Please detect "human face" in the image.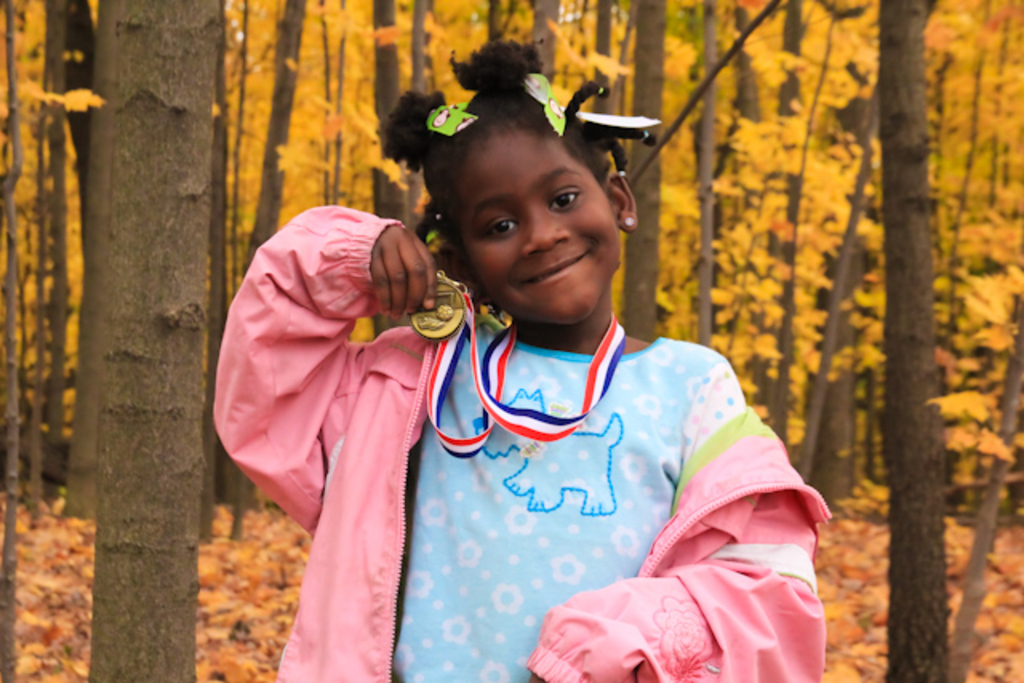
locate(453, 133, 622, 320).
